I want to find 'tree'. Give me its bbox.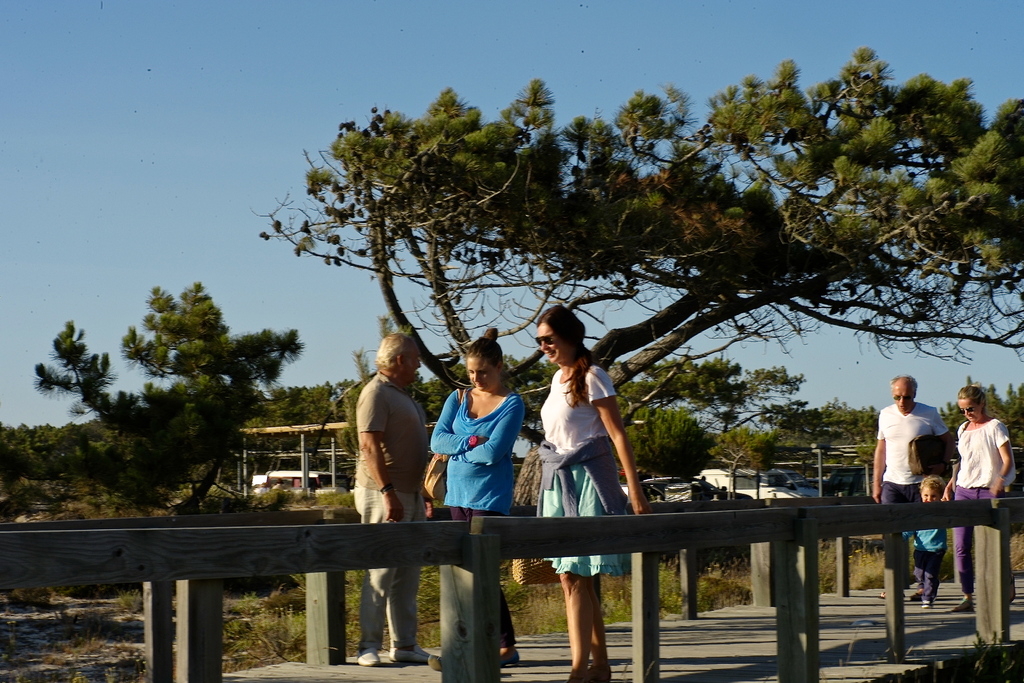
pyautogui.locateOnScreen(33, 309, 310, 503).
